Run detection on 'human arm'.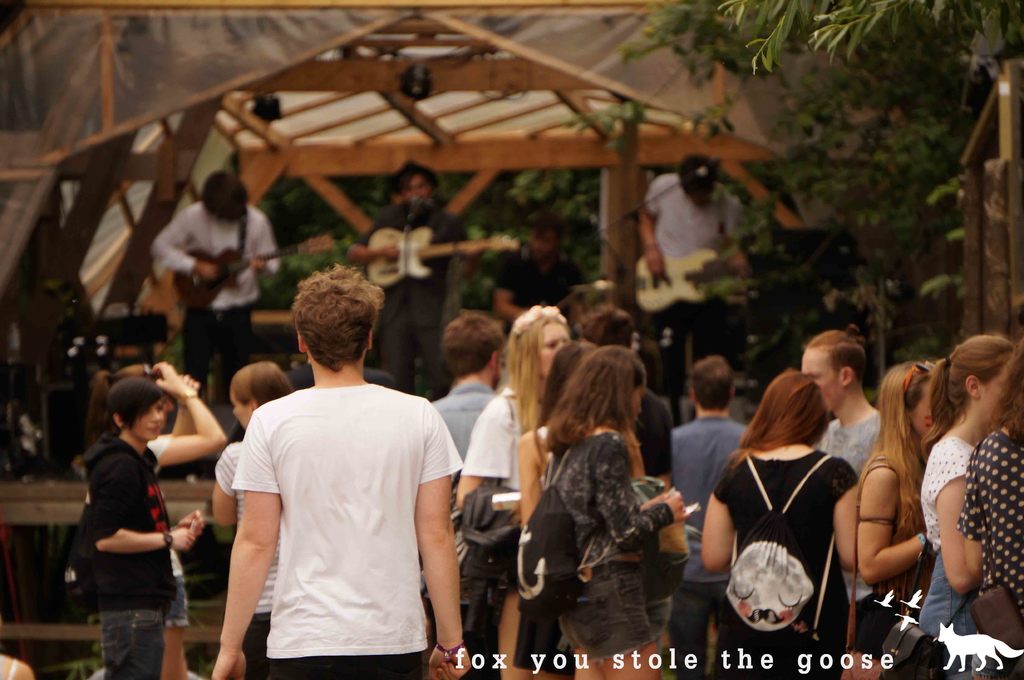
Result: detection(701, 450, 760, 578).
